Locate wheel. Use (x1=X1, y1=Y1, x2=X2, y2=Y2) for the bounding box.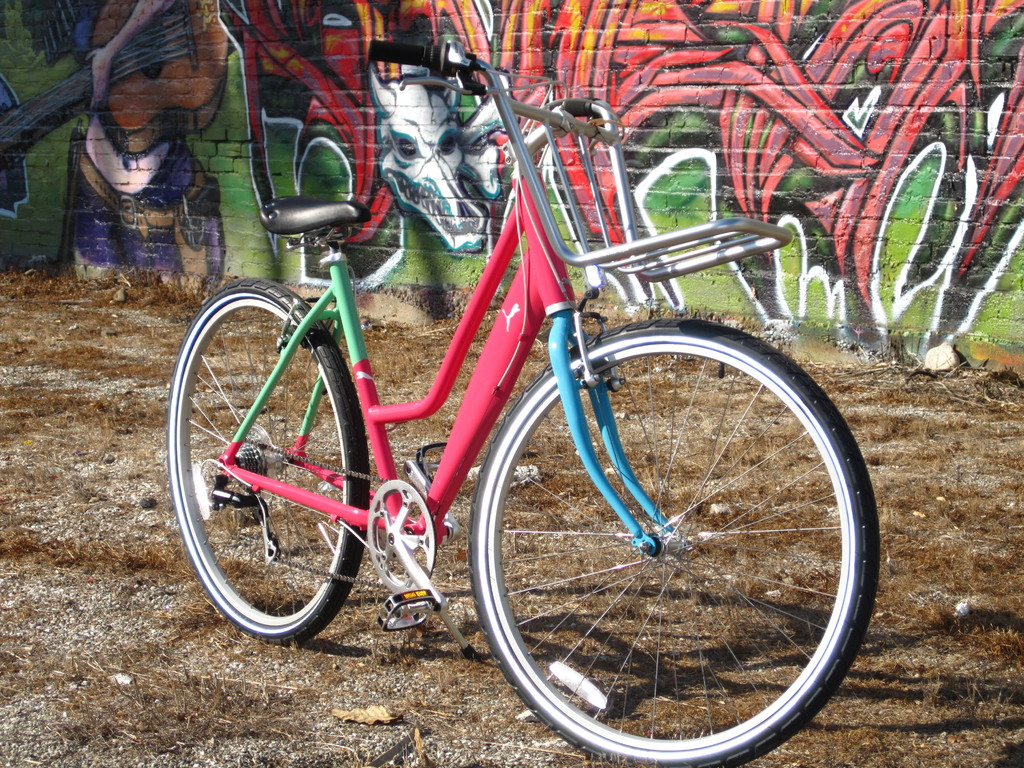
(x1=166, y1=278, x2=371, y2=645).
